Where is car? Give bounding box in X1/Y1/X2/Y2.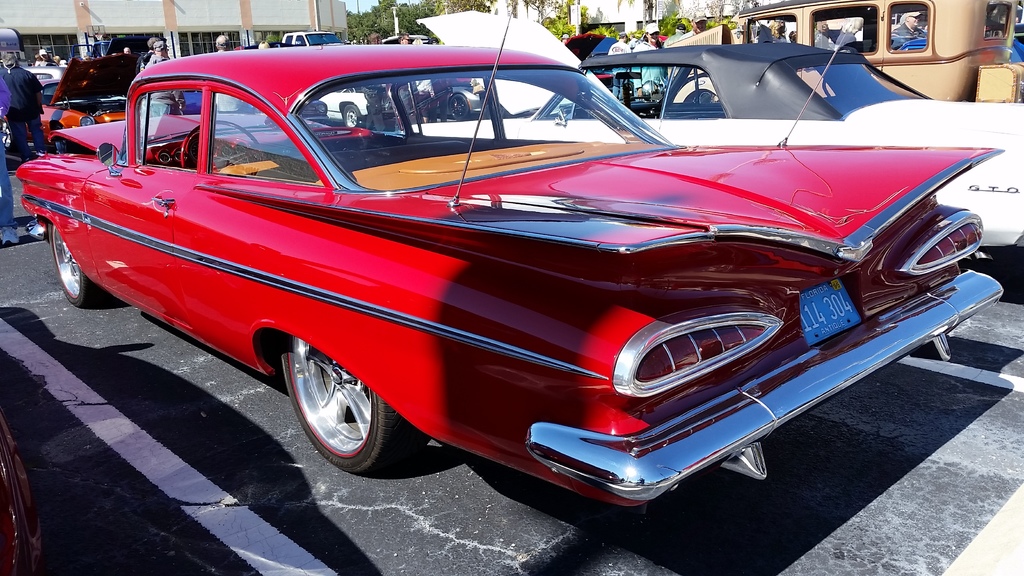
381/32/428/40.
